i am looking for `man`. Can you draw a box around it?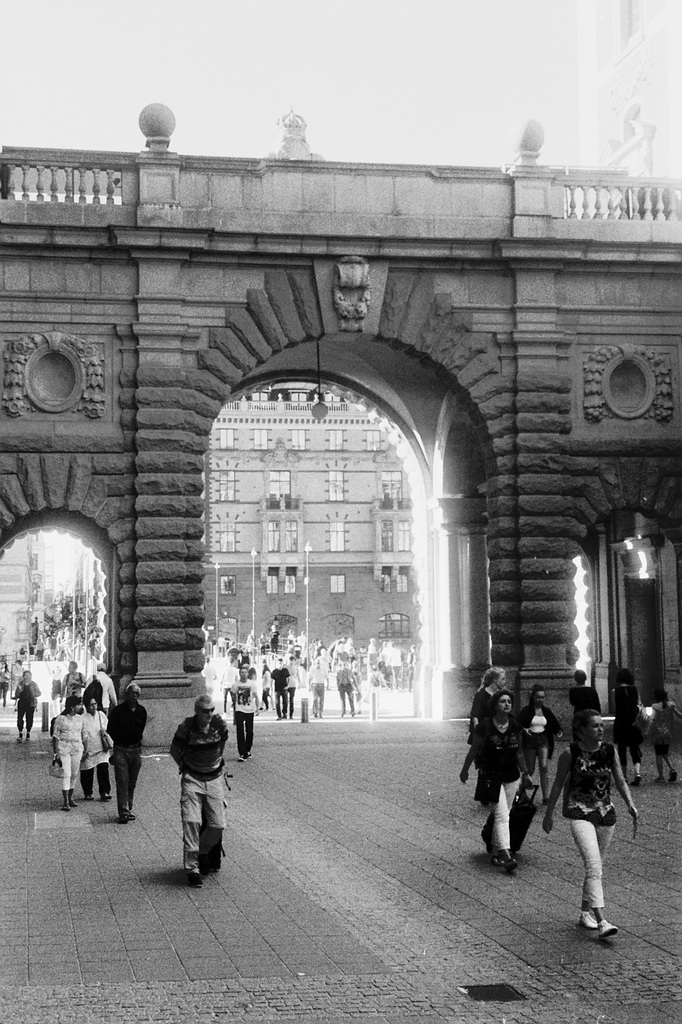
Sure, the bounding box is left=170, top=699, right=229, bottom=879.
